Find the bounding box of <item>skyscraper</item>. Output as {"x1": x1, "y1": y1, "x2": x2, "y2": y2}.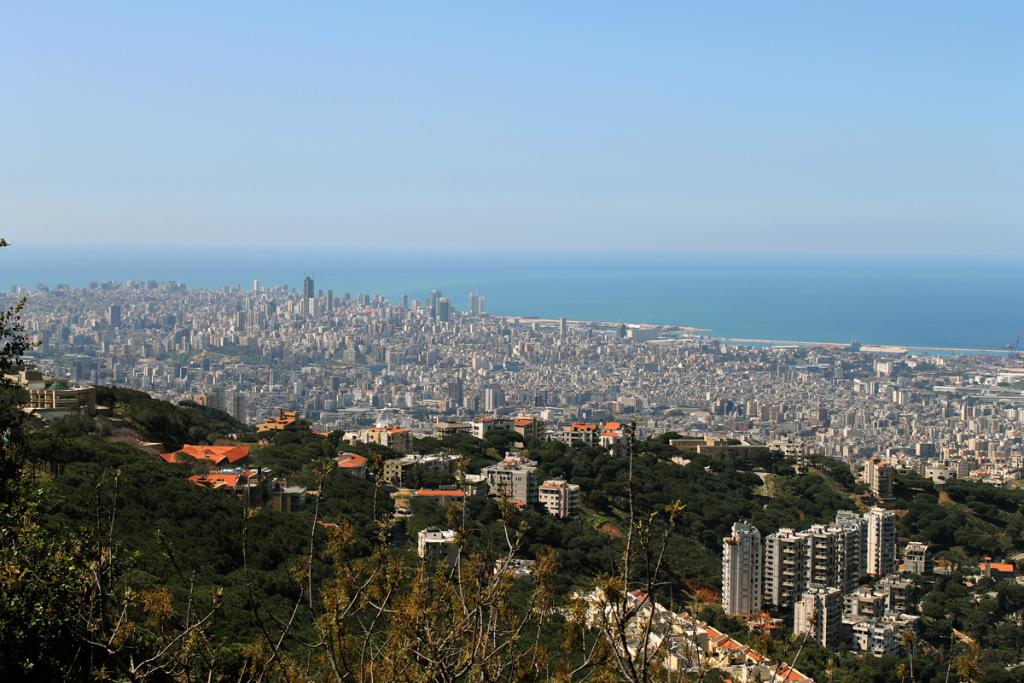
{"x1": 439, "y1": 296, "x2": 448, "y2": 324}.
